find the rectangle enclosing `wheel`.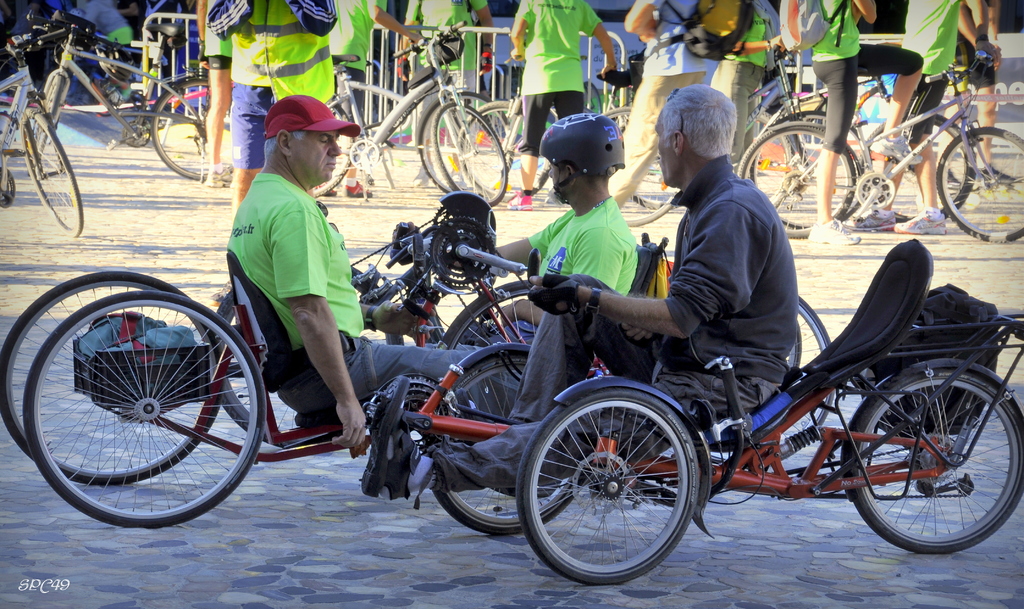
<bbox>434, 278, 537, 352</bbox>.
